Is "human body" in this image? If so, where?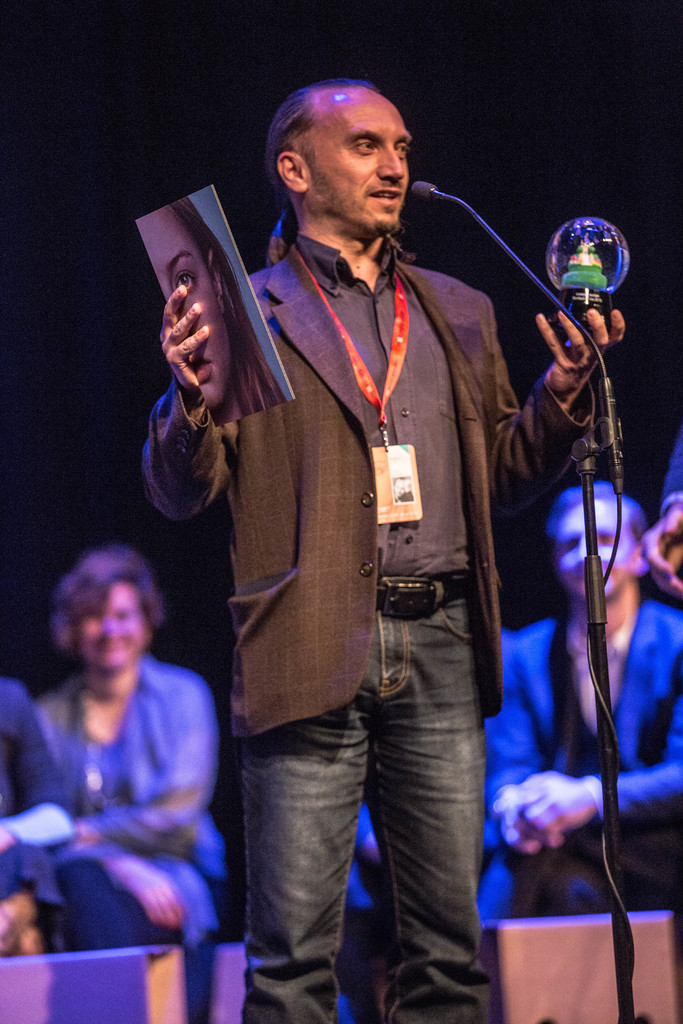
Yes, at x1=20 y1=526 x2=243 y2=998.
